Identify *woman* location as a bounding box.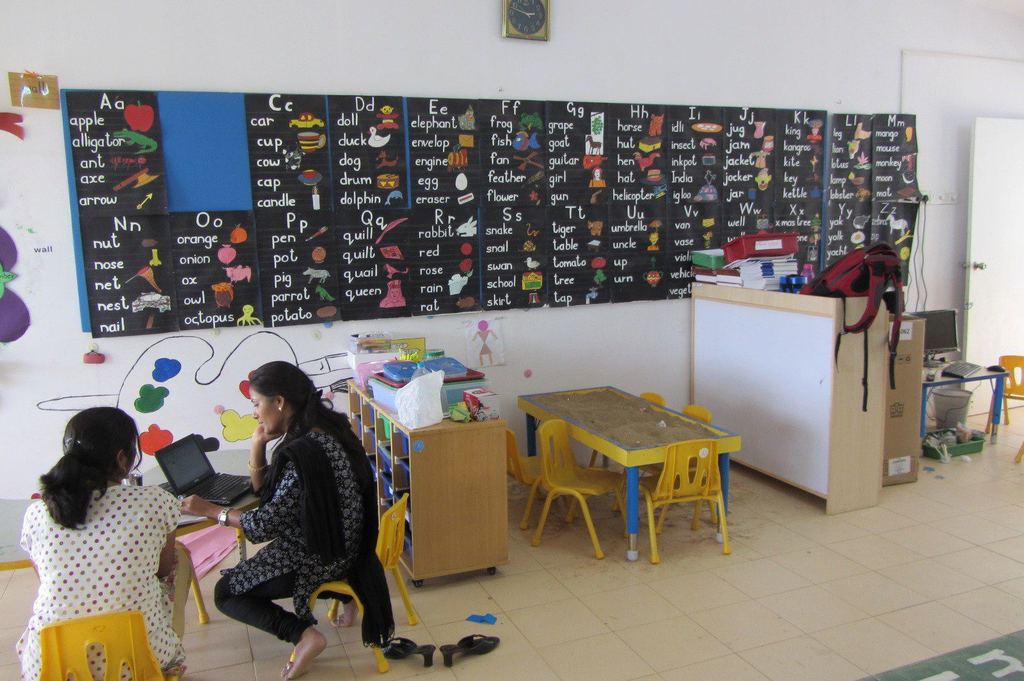
BBox(209, 344, 368, 680).
